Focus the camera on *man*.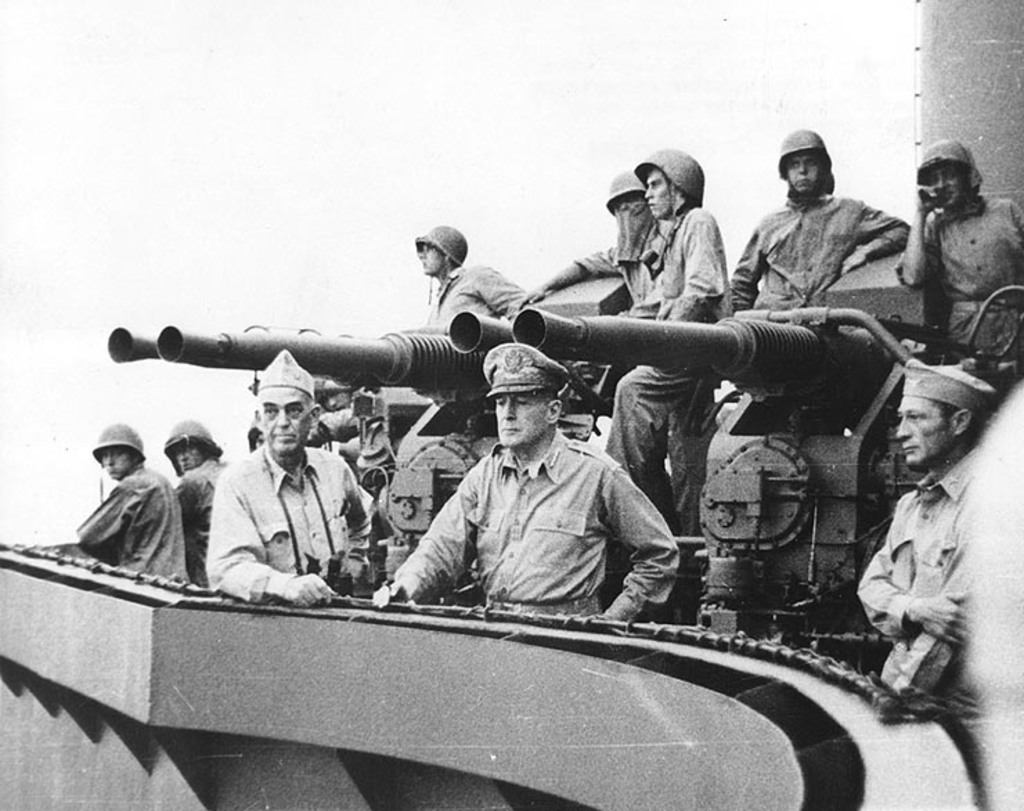
Focus region: <bbox>385, 349, 711, 639</bbox>.
